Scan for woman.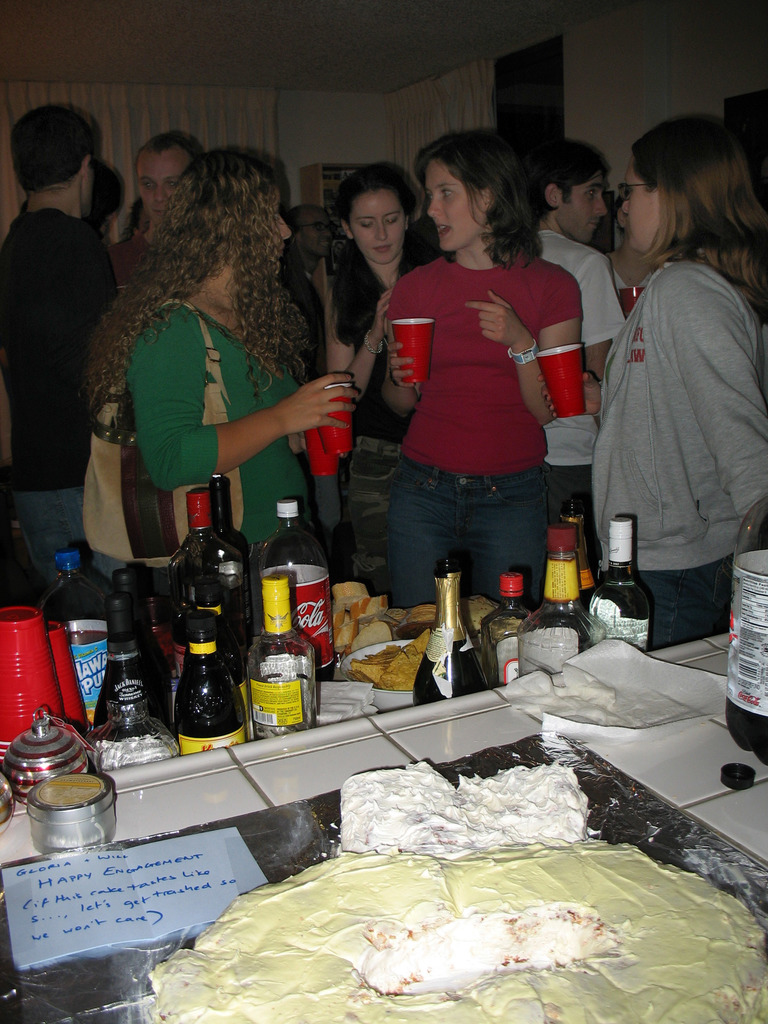
Scan result: bbox=[310, 158, 453, 602].
